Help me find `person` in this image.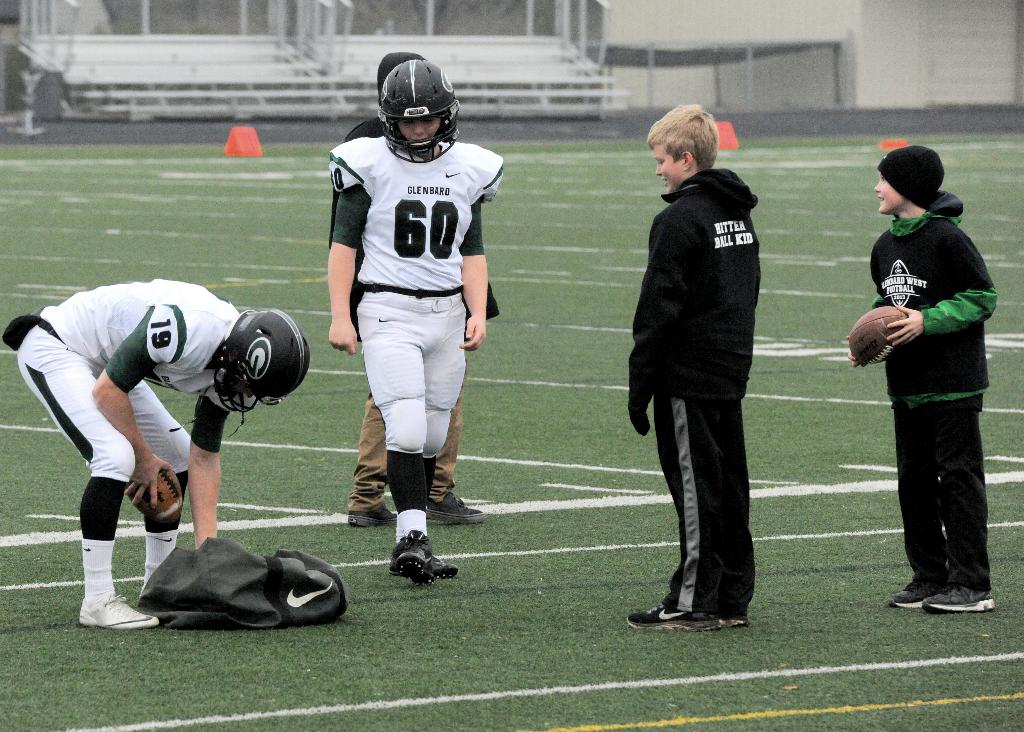
Found it: box=[627, 97, 762, 627].
